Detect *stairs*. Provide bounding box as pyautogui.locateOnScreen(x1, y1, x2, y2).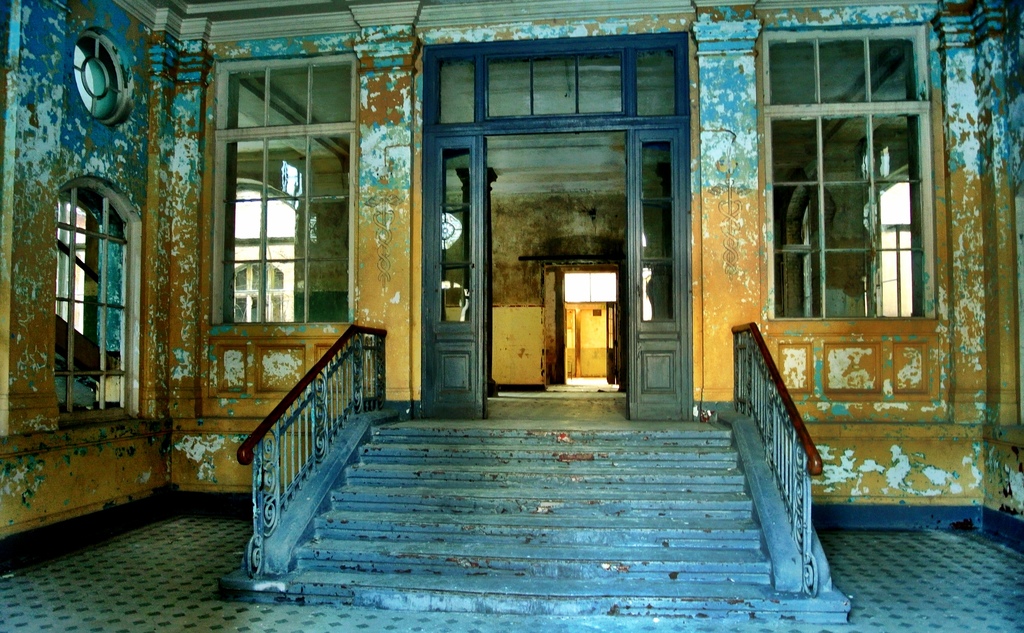
pyautogui.locateOnScreen(221, 421, 851, 621).
